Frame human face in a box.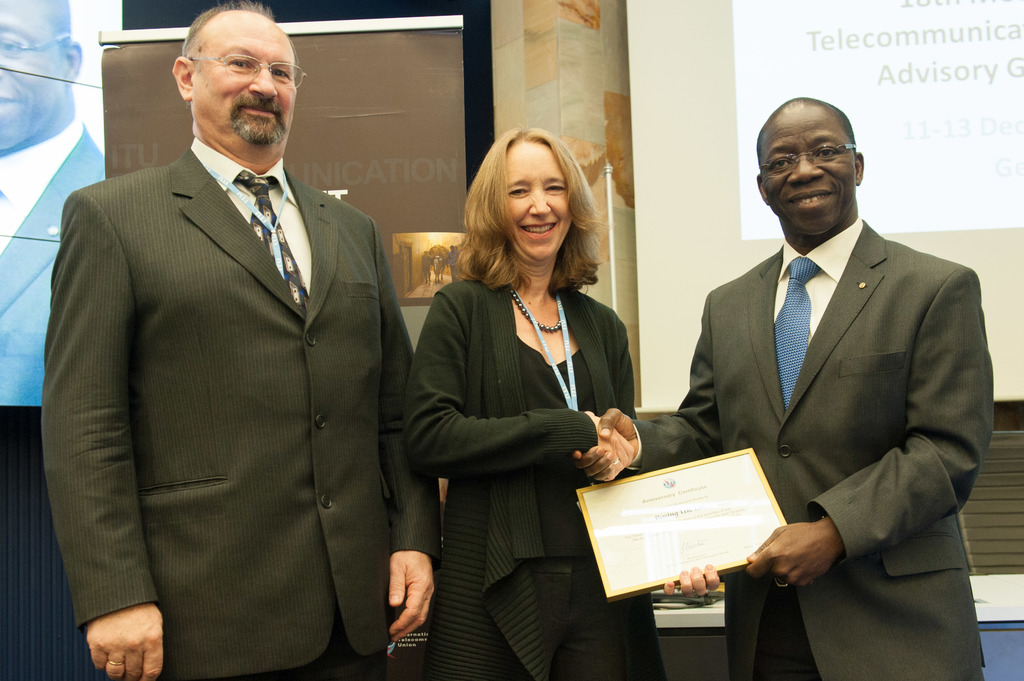
l=762, t=108, r=852, b=236.
